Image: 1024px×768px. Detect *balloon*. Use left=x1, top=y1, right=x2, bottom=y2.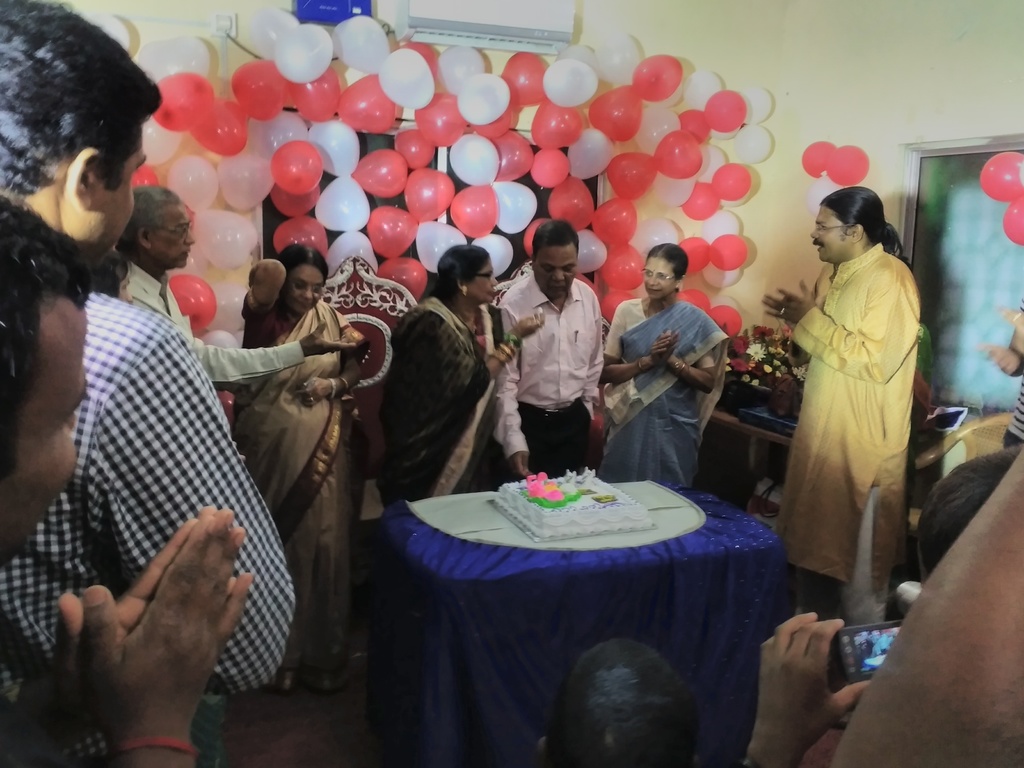
left=652, top=132, right=701, bottom=181.
